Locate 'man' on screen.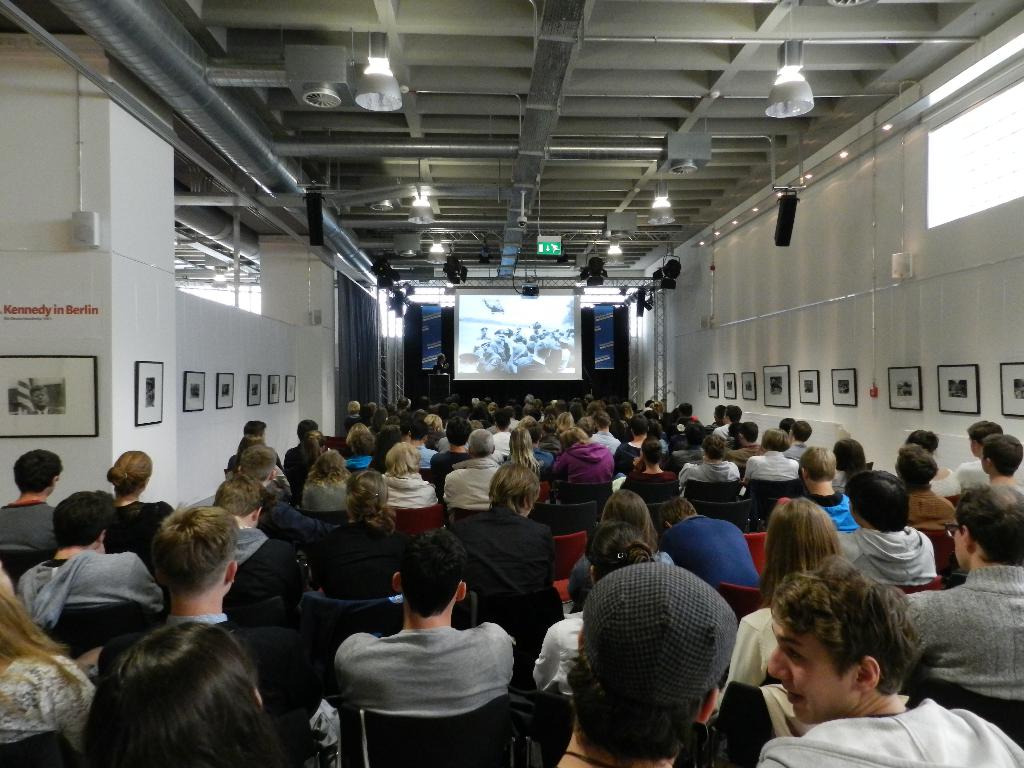
On screen at rect(797, 444, 861, 533).
